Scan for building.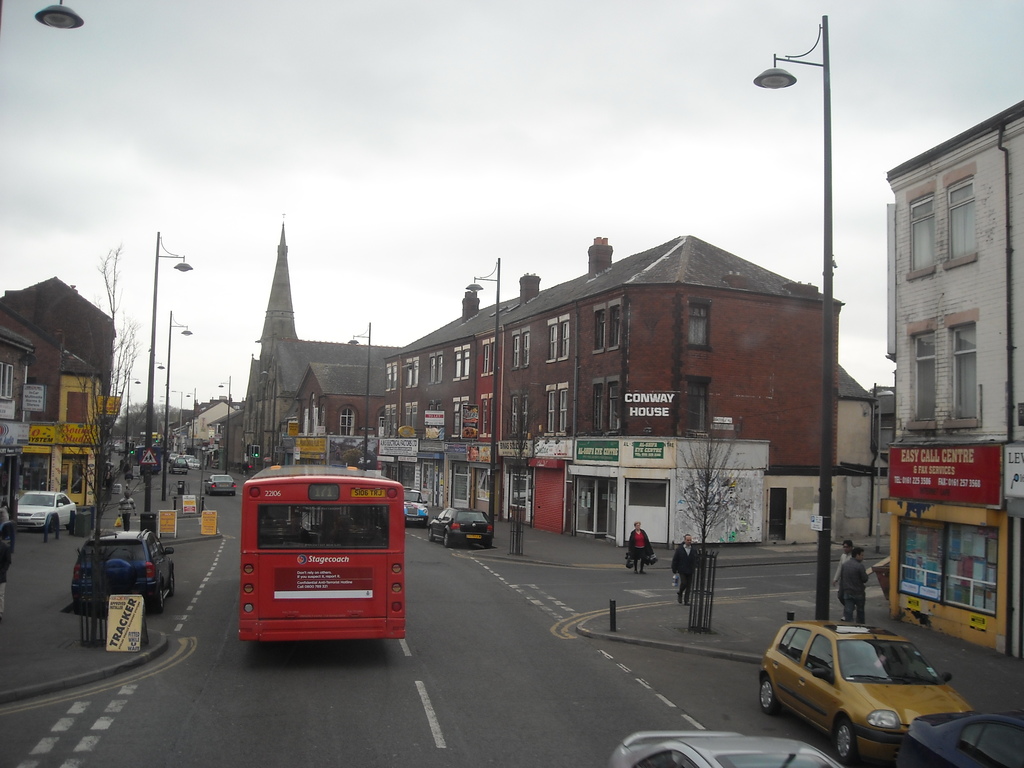
Scan result: [887,104,1023,654].
